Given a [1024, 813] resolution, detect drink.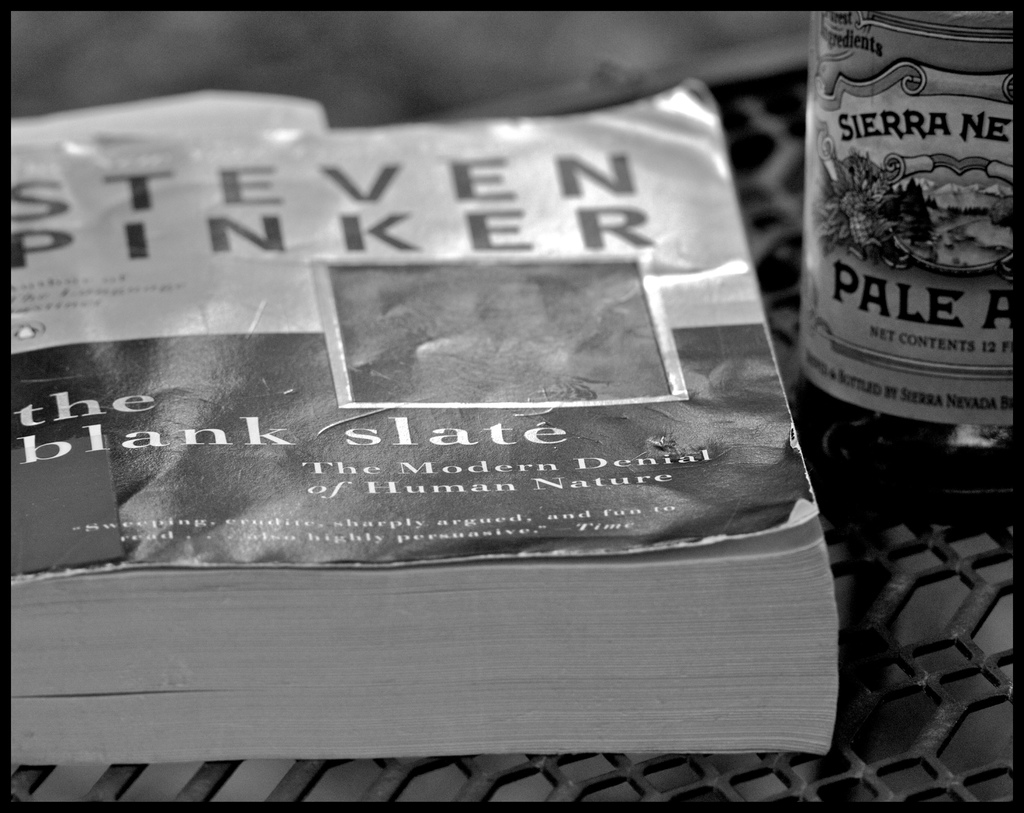
Rect(787, 19, 1007, 585).
